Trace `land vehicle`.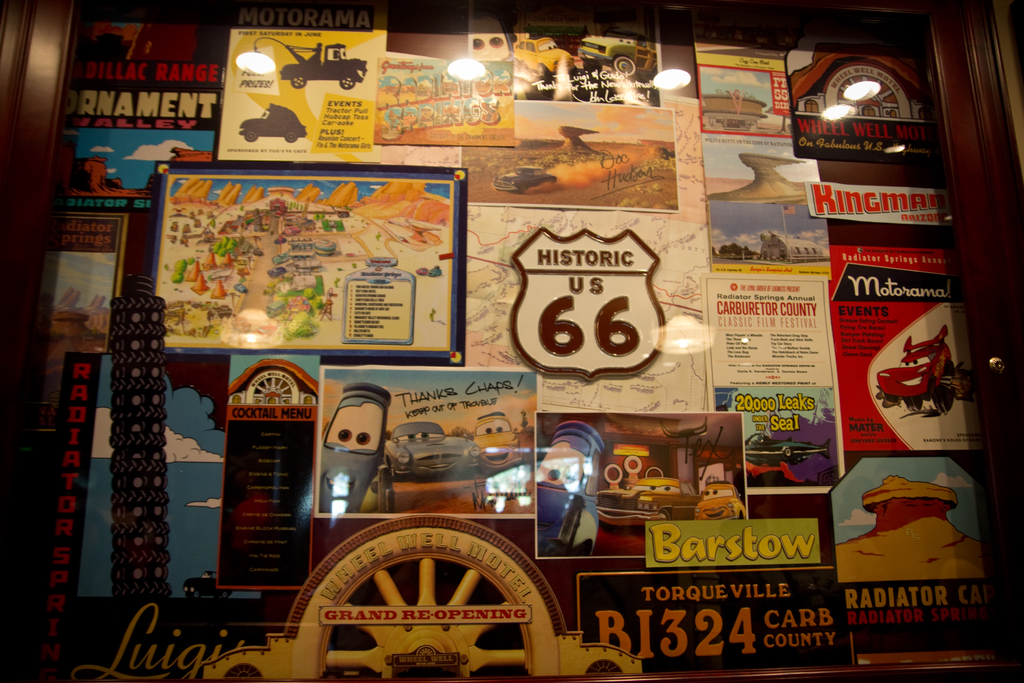
Traced to bbox=(513, 34, 572, 80).
